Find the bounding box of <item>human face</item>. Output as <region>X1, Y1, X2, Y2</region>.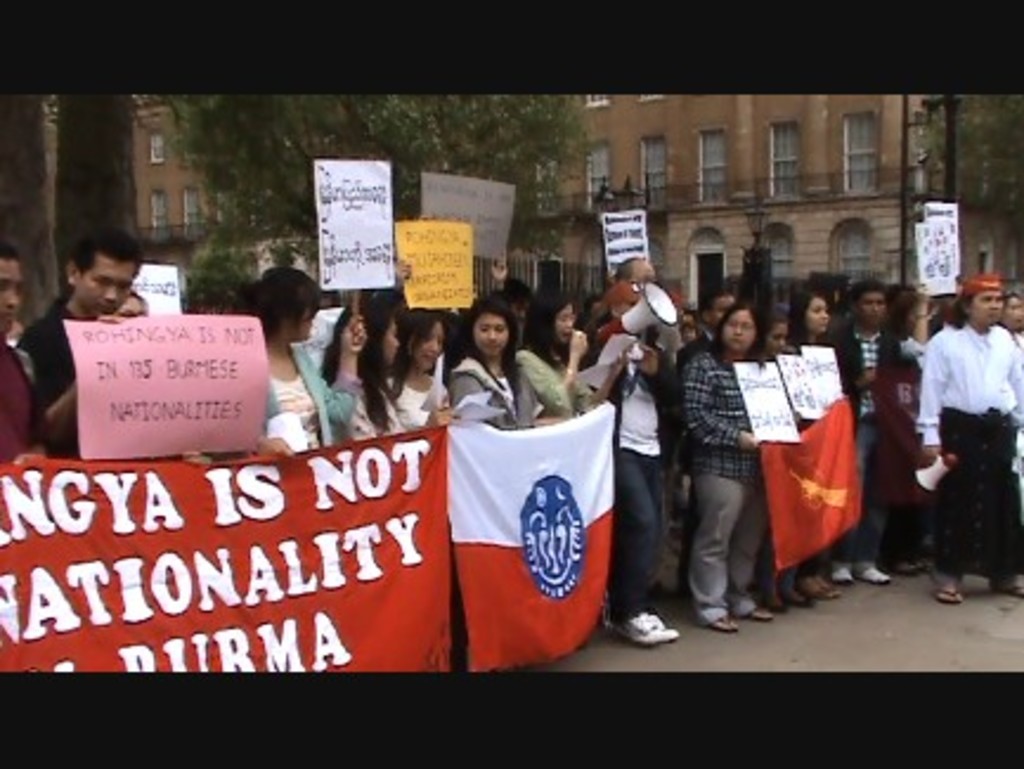
<region>556, 305, 572, 343</region>.
